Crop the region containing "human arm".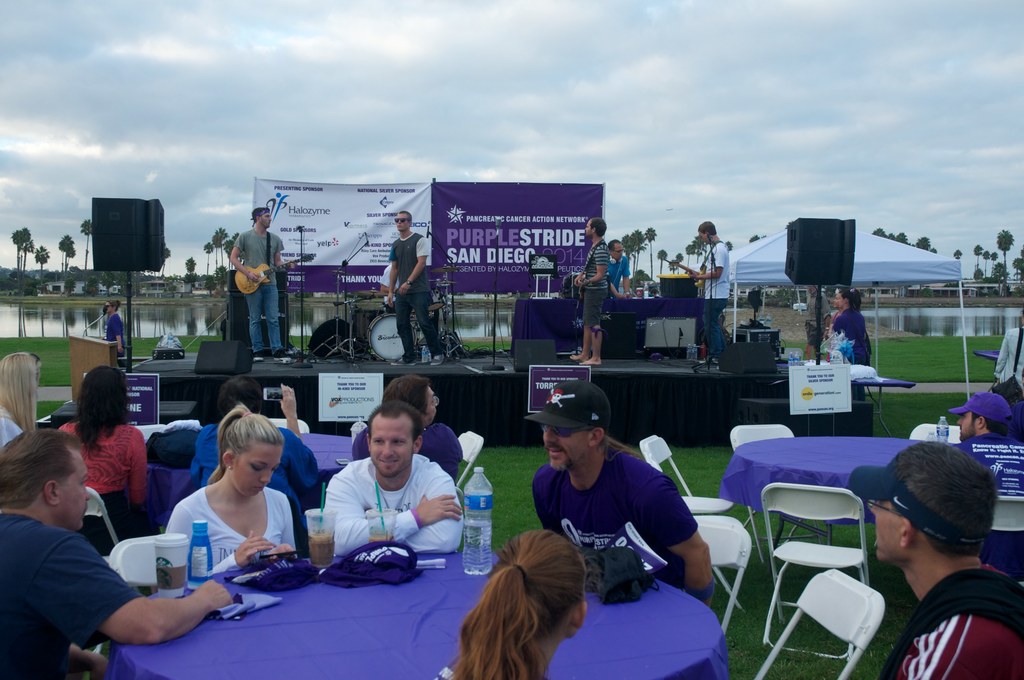
Crop region: (113, 321, 120, 355).
